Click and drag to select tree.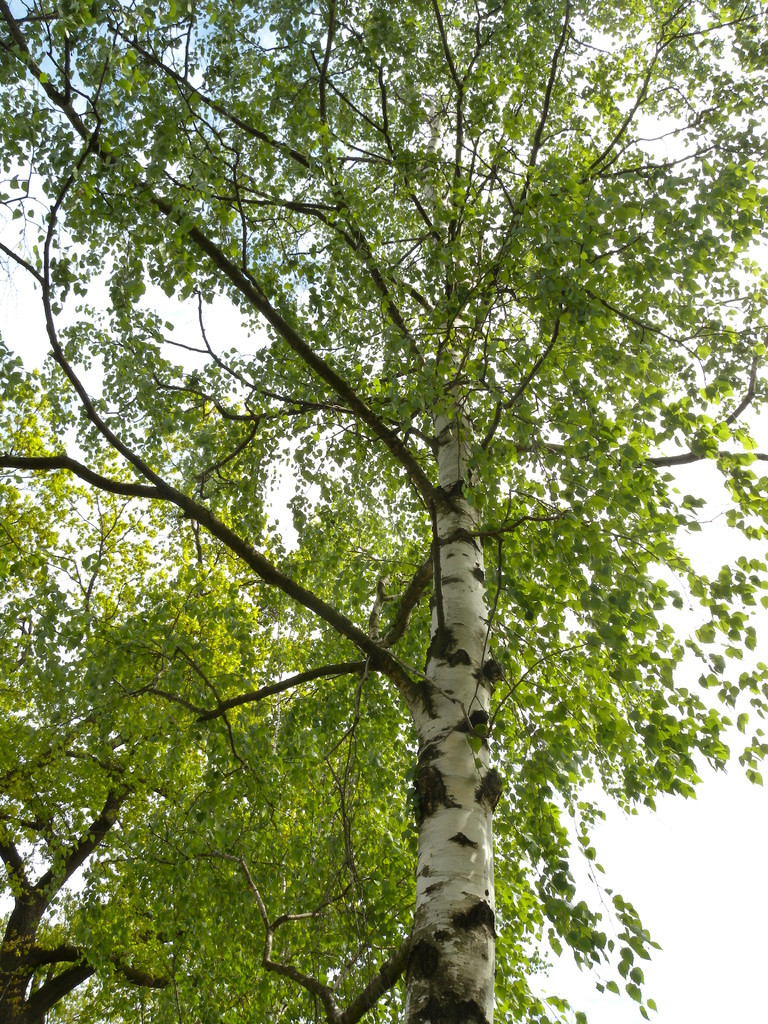
Selection: BBox(0, 344, 588, 1023).
